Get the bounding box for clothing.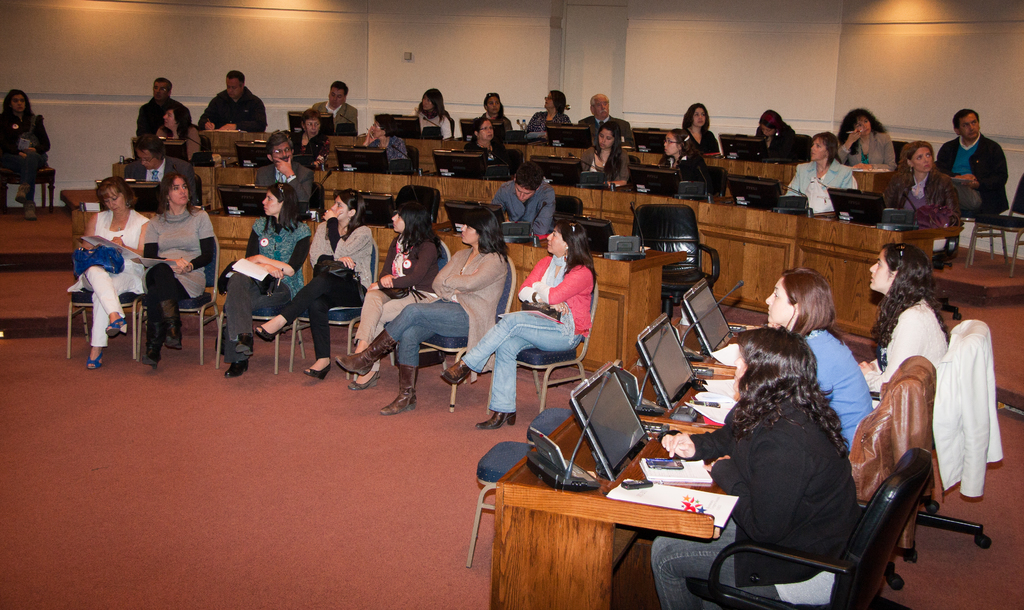
locate(472, 105, 516, 135).
